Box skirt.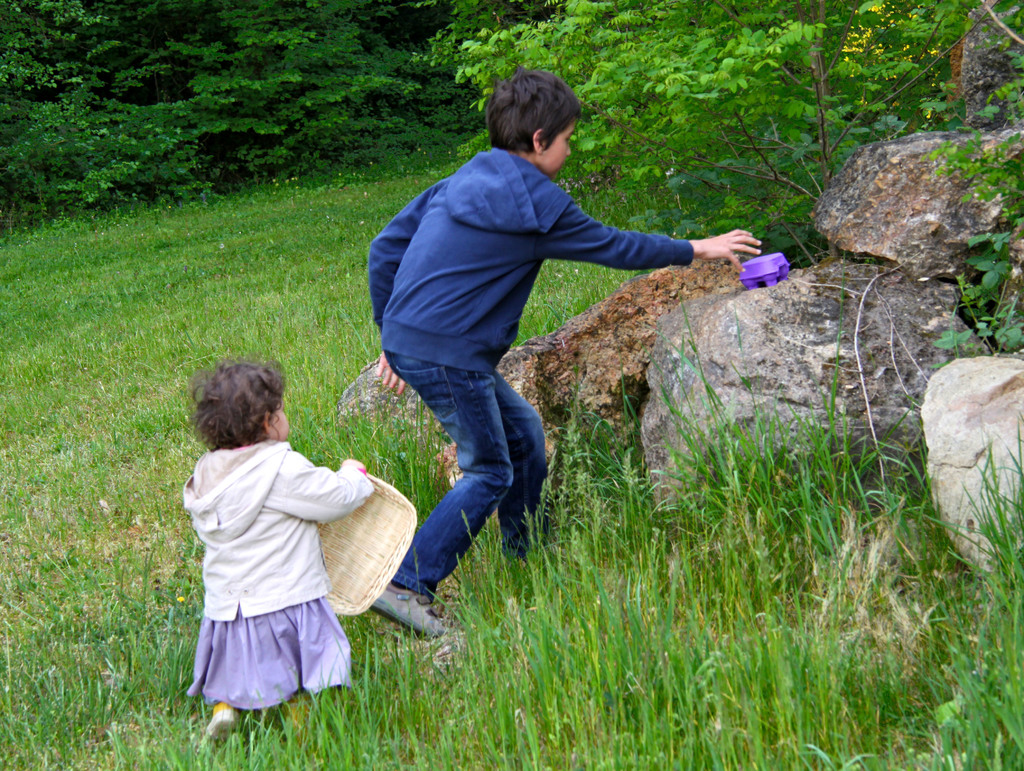
[186,592,351,709].
